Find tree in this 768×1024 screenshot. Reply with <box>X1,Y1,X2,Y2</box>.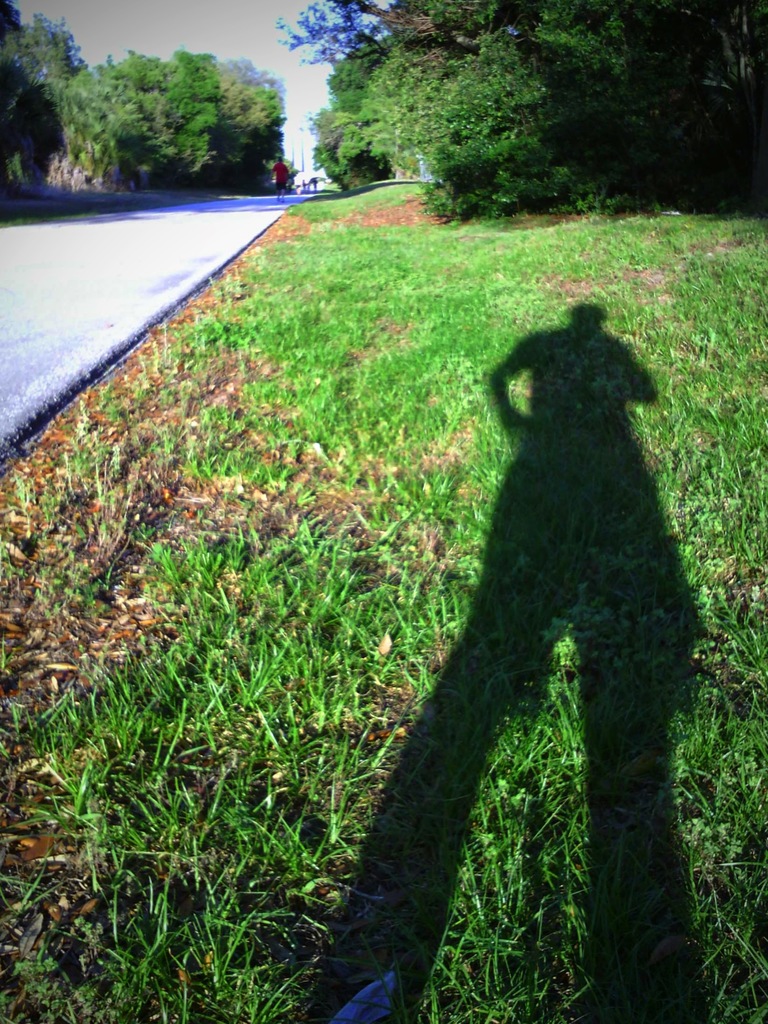
<box>318,22,492,111</box>.
